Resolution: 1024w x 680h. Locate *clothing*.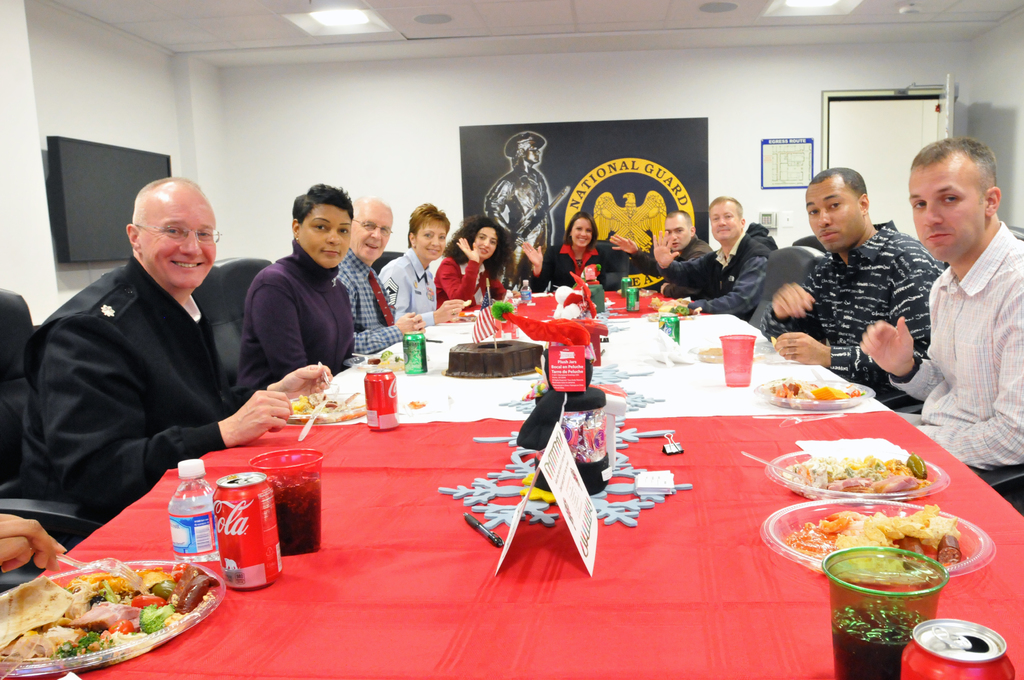
bbox=[430, 245, 510, 310].
